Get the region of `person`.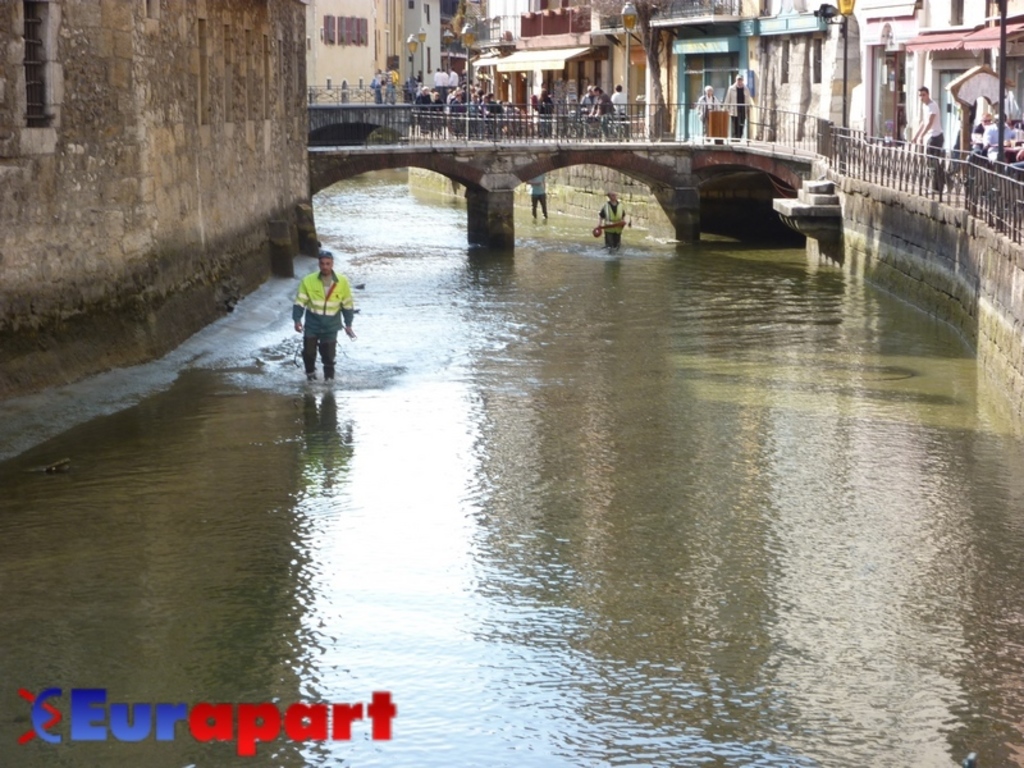
crop(910, 82, 943, 191).
